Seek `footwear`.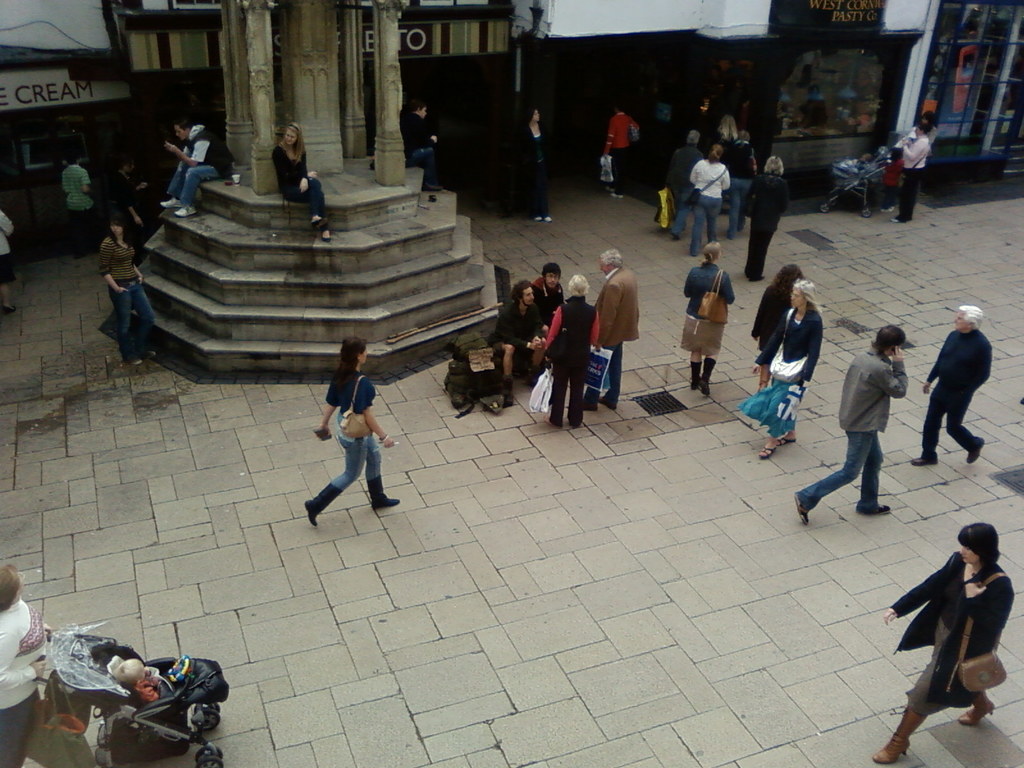
(318,236,332,244).
